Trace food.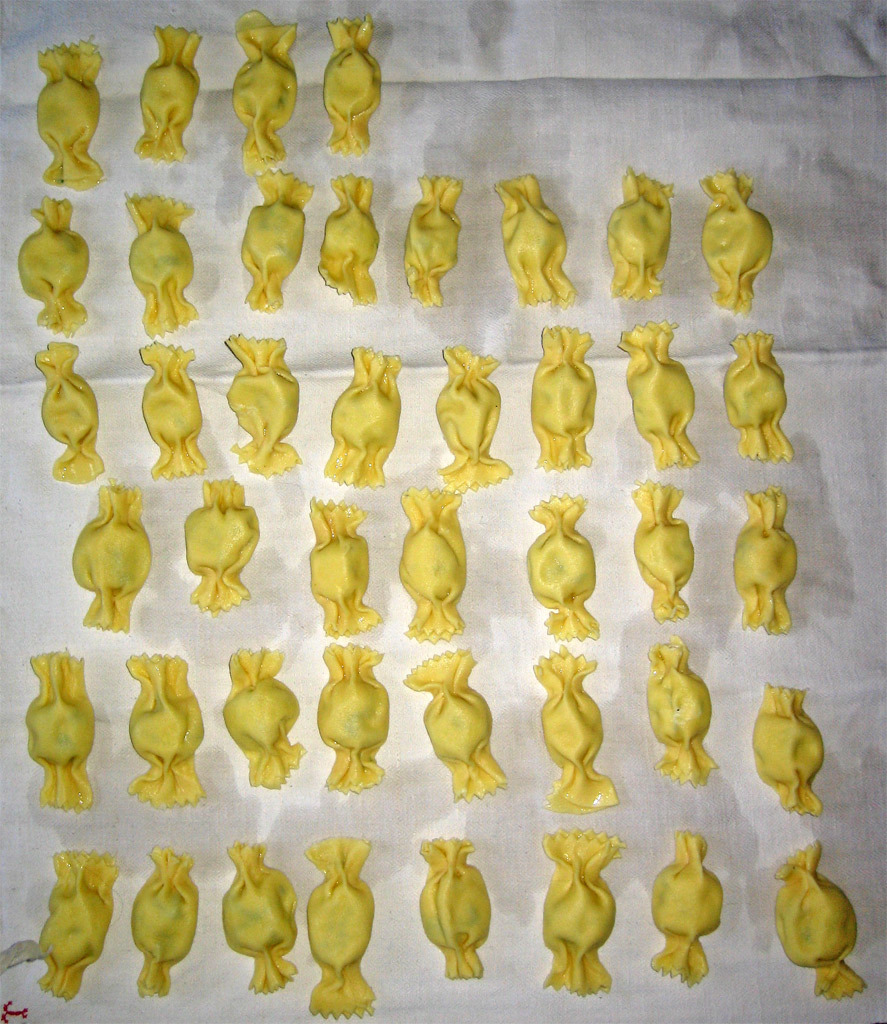
Traced to {"left": 649, "top": 828, "right": 723, "bottom": 987}.
